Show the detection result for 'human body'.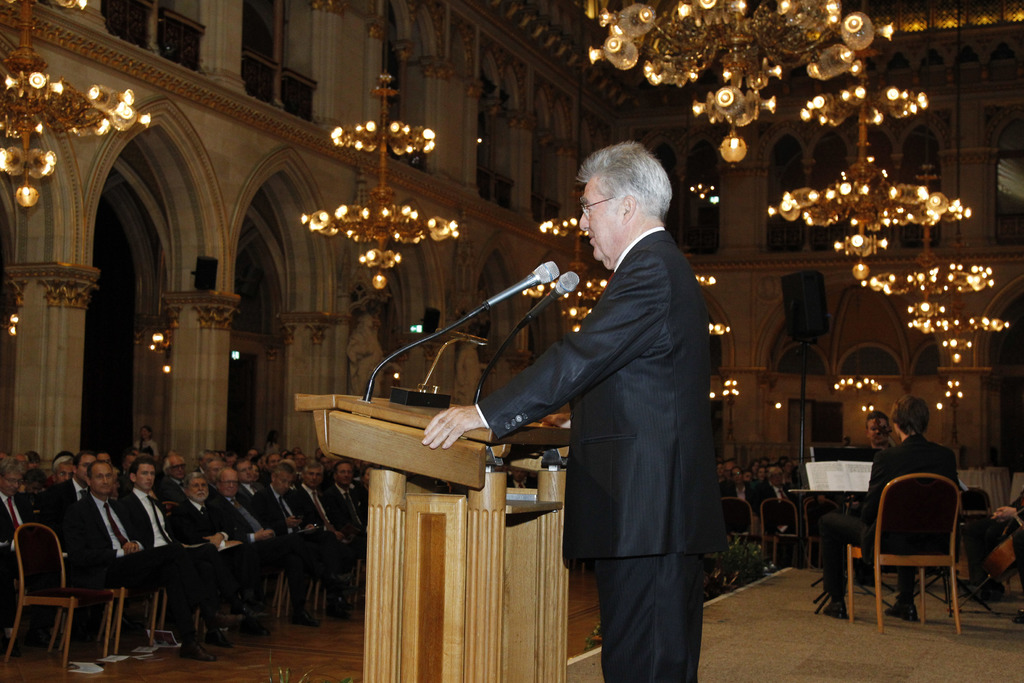
(x1=751, y1=481, x2=797, y2=518).
